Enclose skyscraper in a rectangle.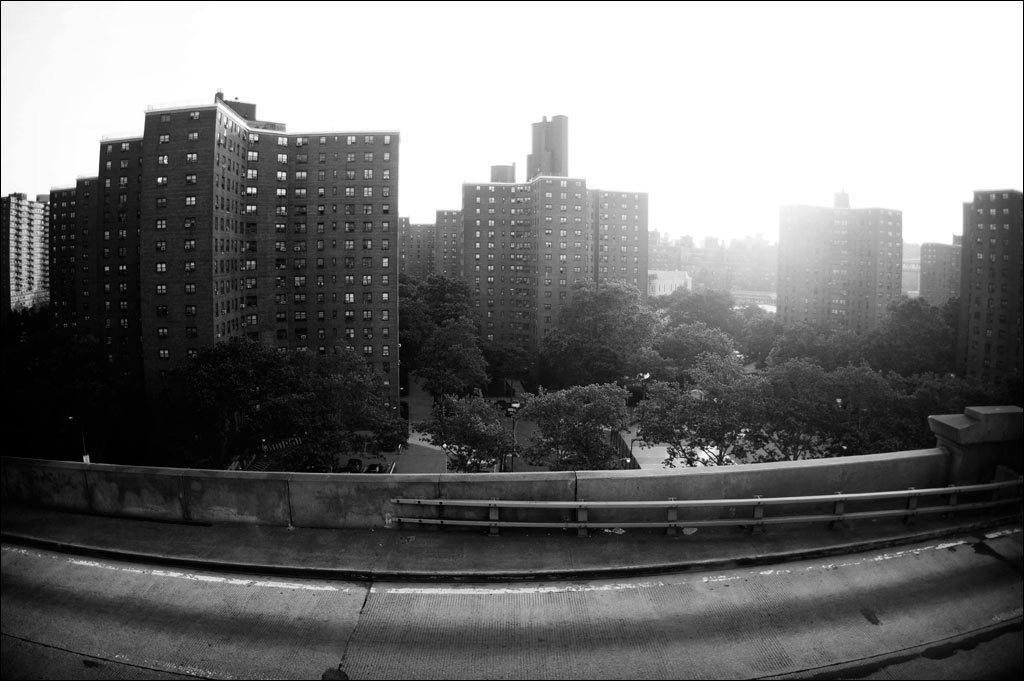
{"x1": 780, "y1": 192, "x2": 904, "y2": 328}.
